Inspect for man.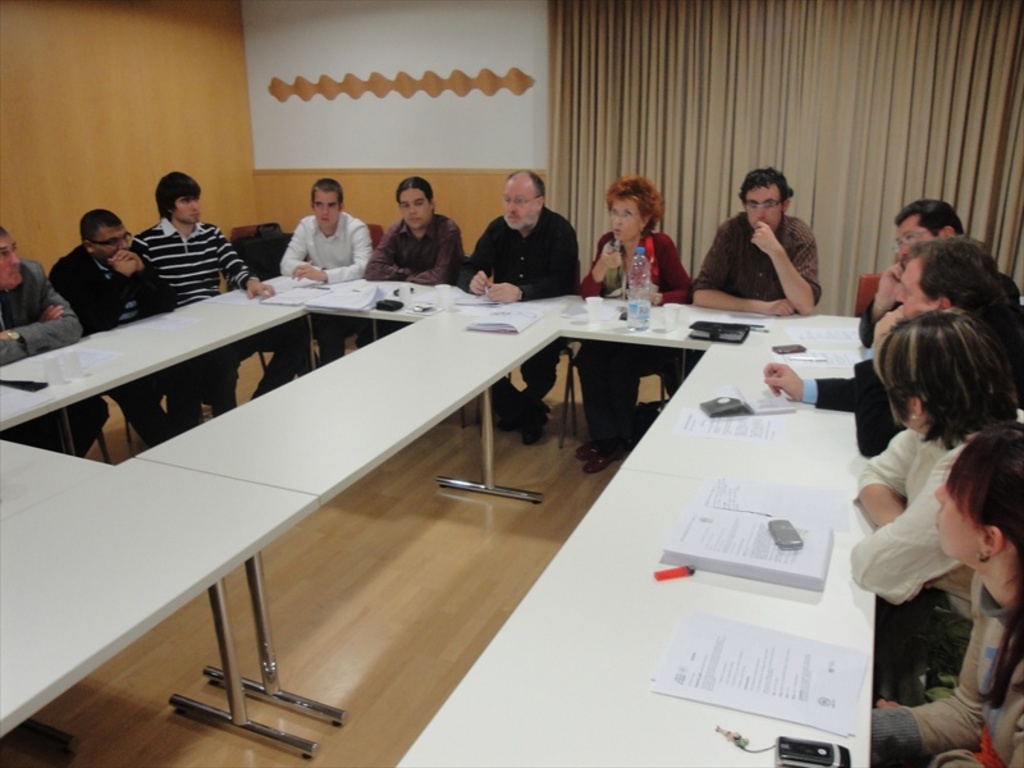
Inspection: (left=753, top=234, right=1023, bottom=452).
